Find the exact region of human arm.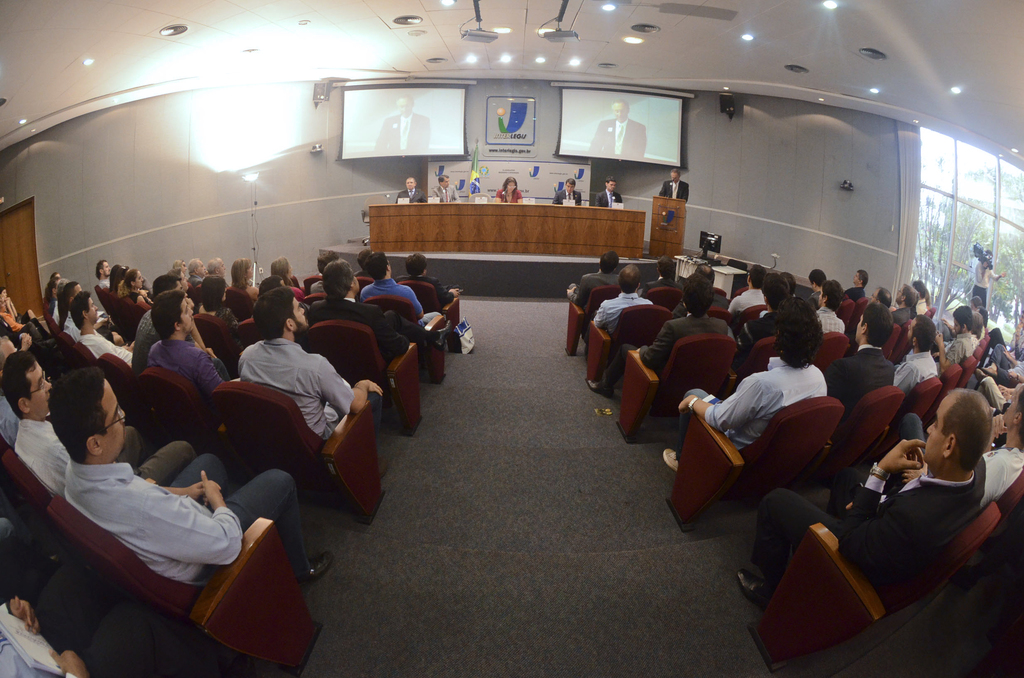
Exact region: region(420, 272, 456, 309).
